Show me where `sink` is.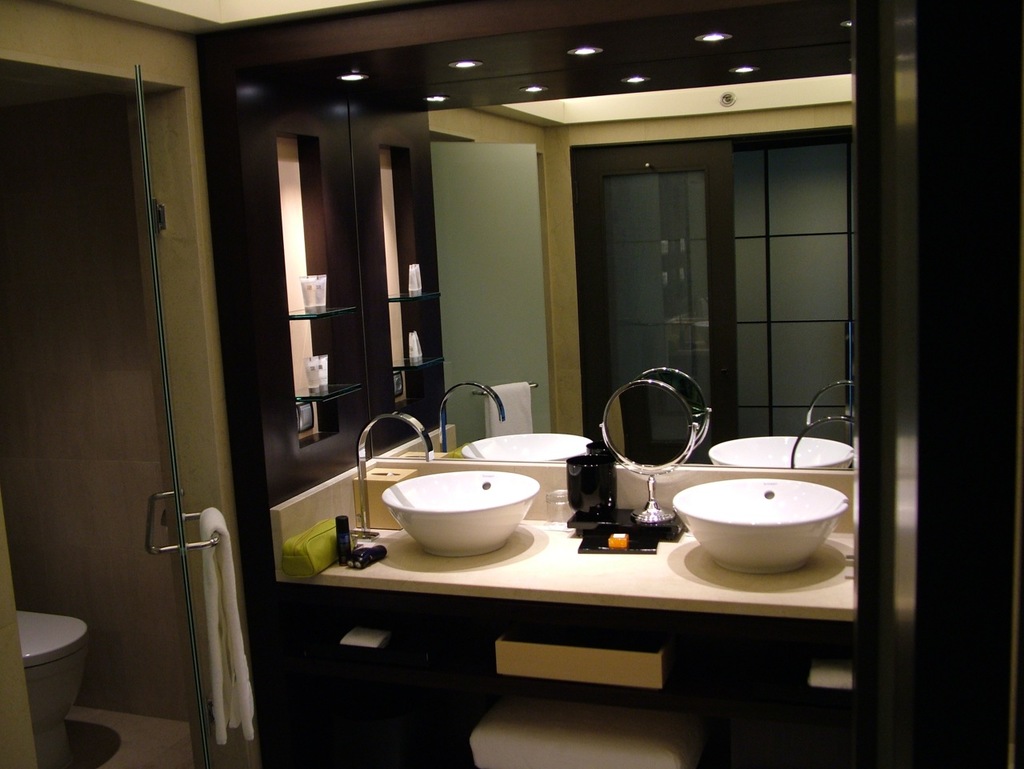
`sink` is at box(362, 410, 541, 559).
